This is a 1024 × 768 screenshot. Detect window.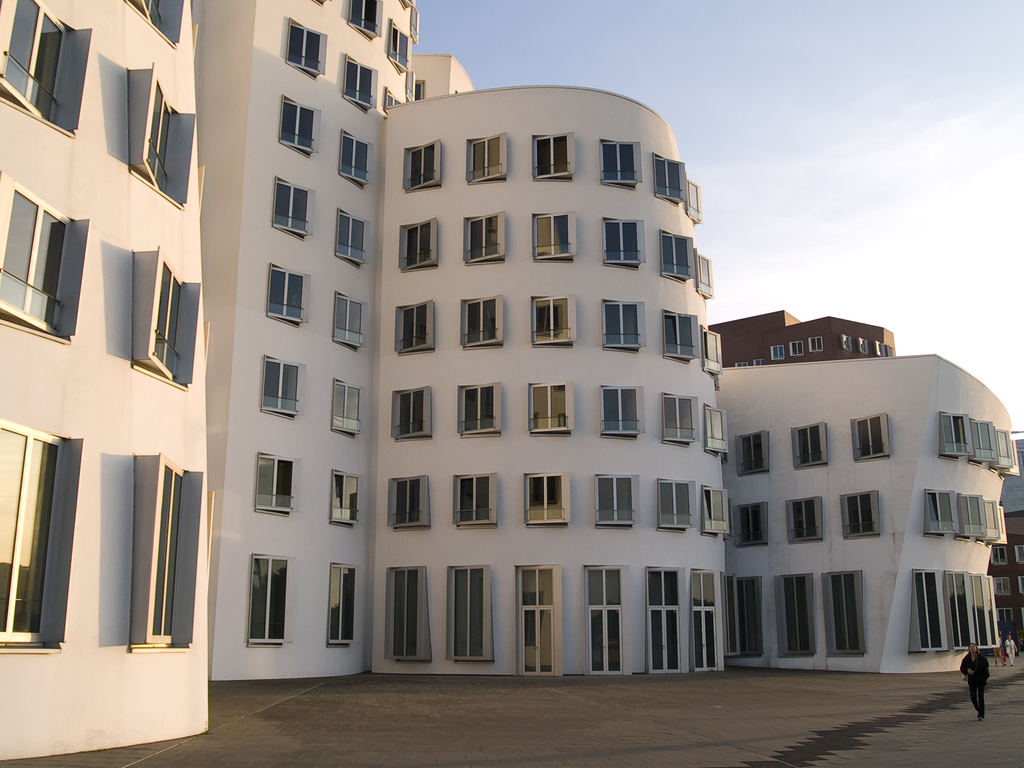
{"left": 702, "top": 408, "right": 727, "bottom": 453}.
